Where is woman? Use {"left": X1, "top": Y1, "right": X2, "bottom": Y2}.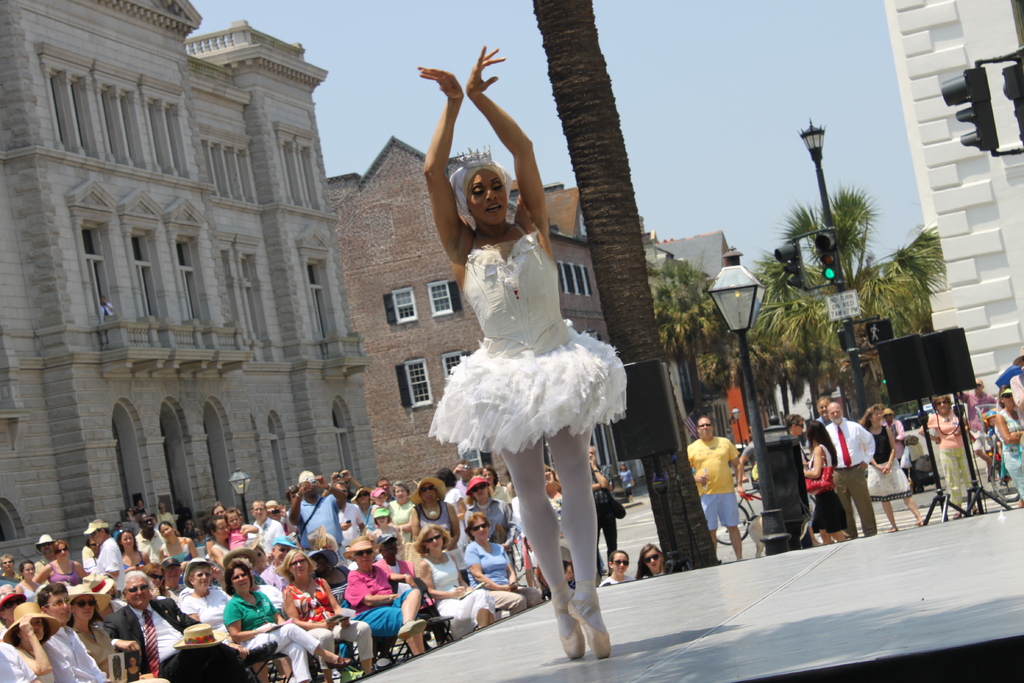
{"left": 998, "top": 383, "right": 1023, "bottom": 504}.
